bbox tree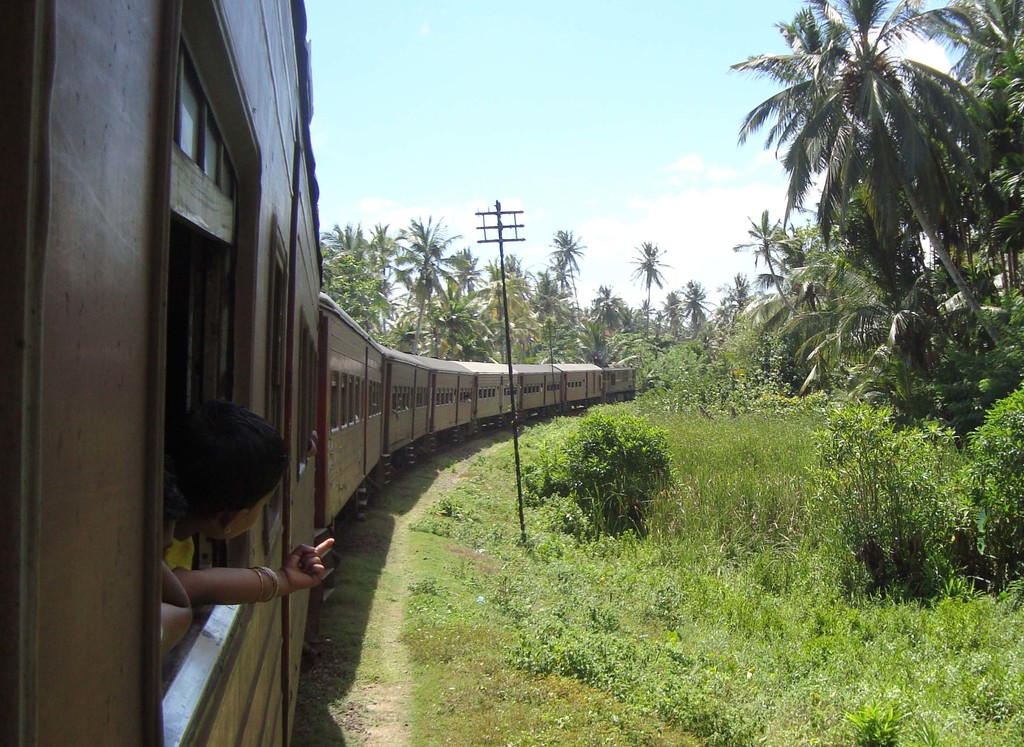
(452, 226, 499, 378)
